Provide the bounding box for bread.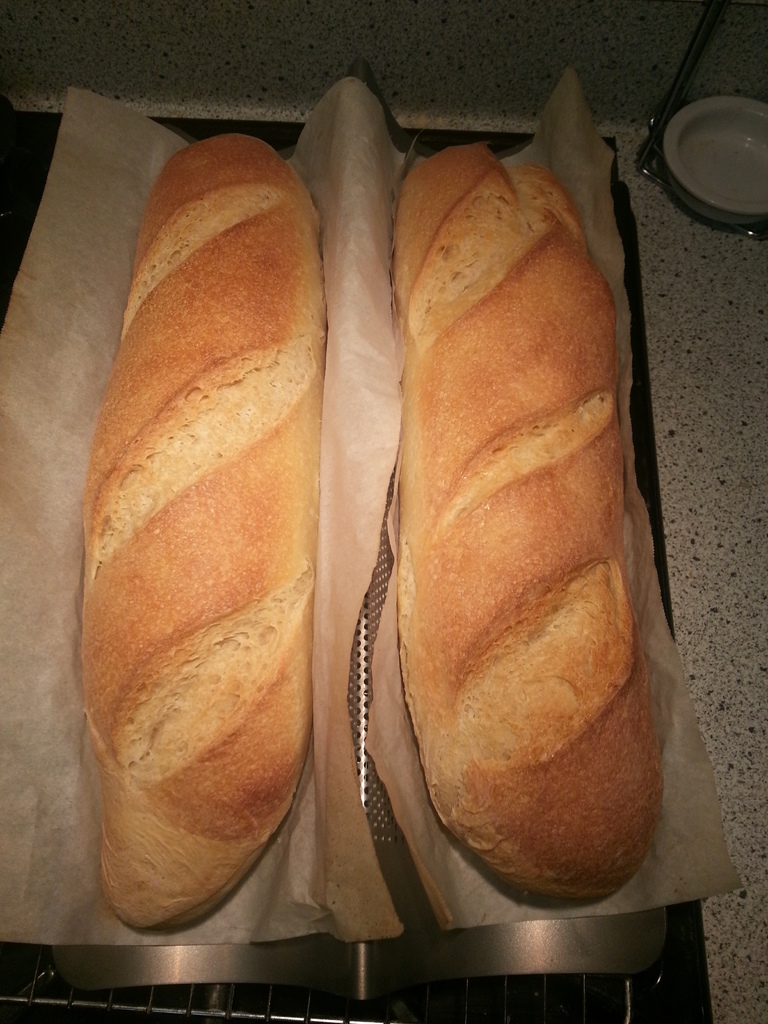
x1=388 y1=138 x2=666 y2=899.
